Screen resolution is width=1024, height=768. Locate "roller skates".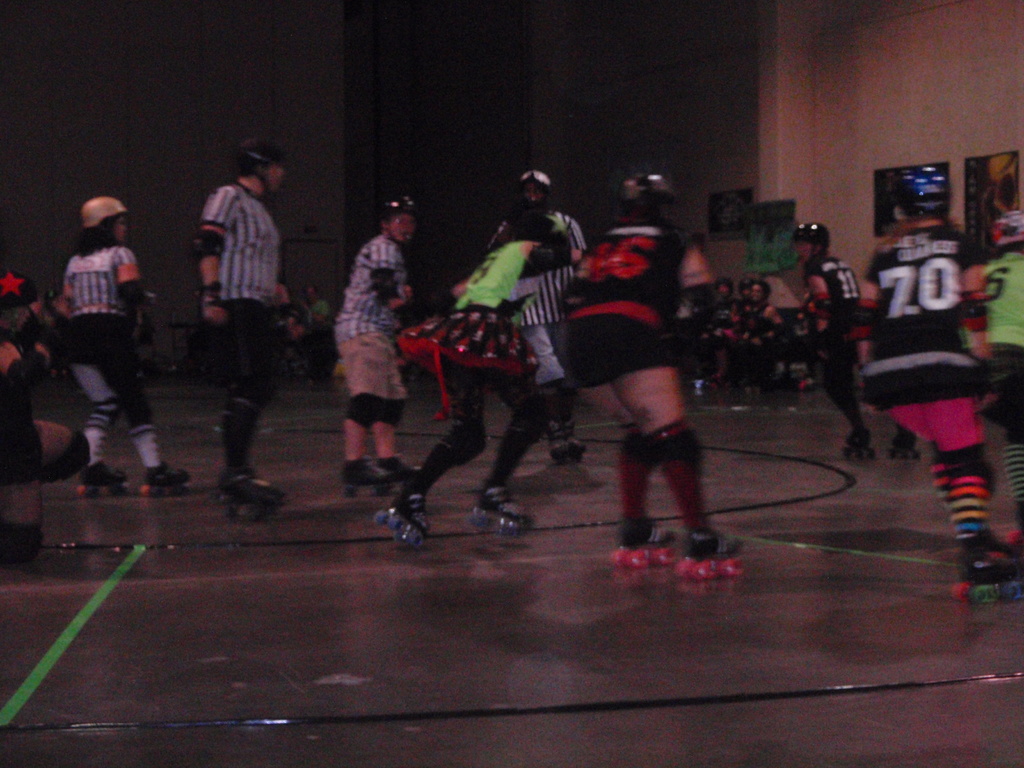
box(610, 508, 680, 571).
